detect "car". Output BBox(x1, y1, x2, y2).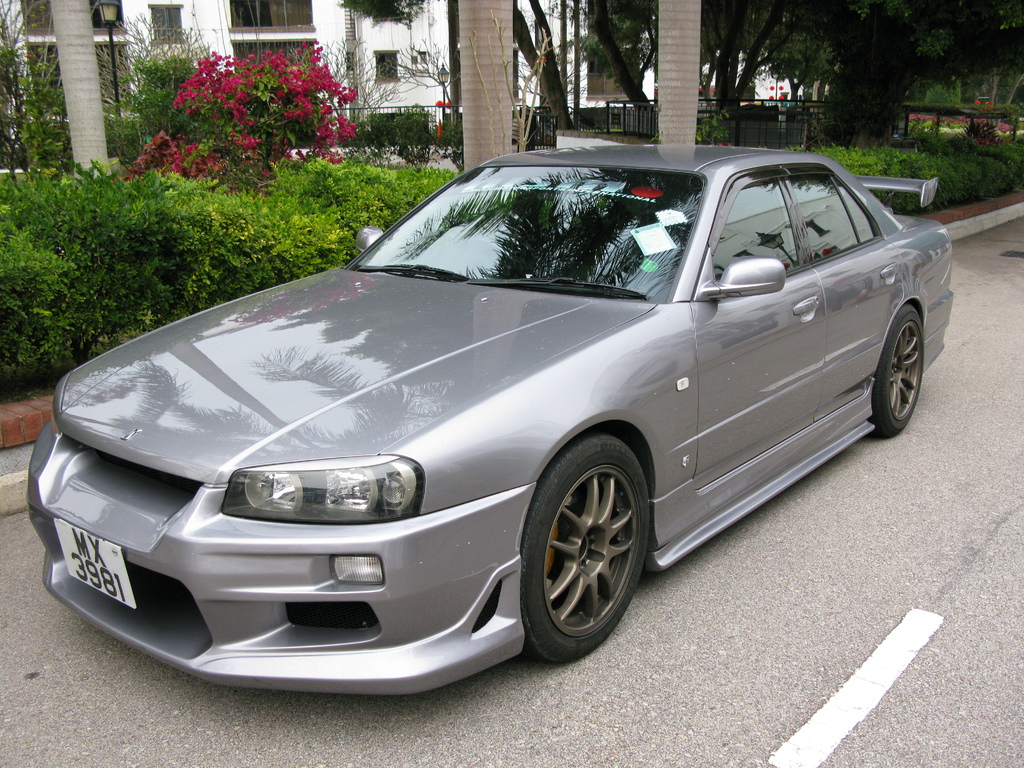
BBox(26, 143, 953, 689).
